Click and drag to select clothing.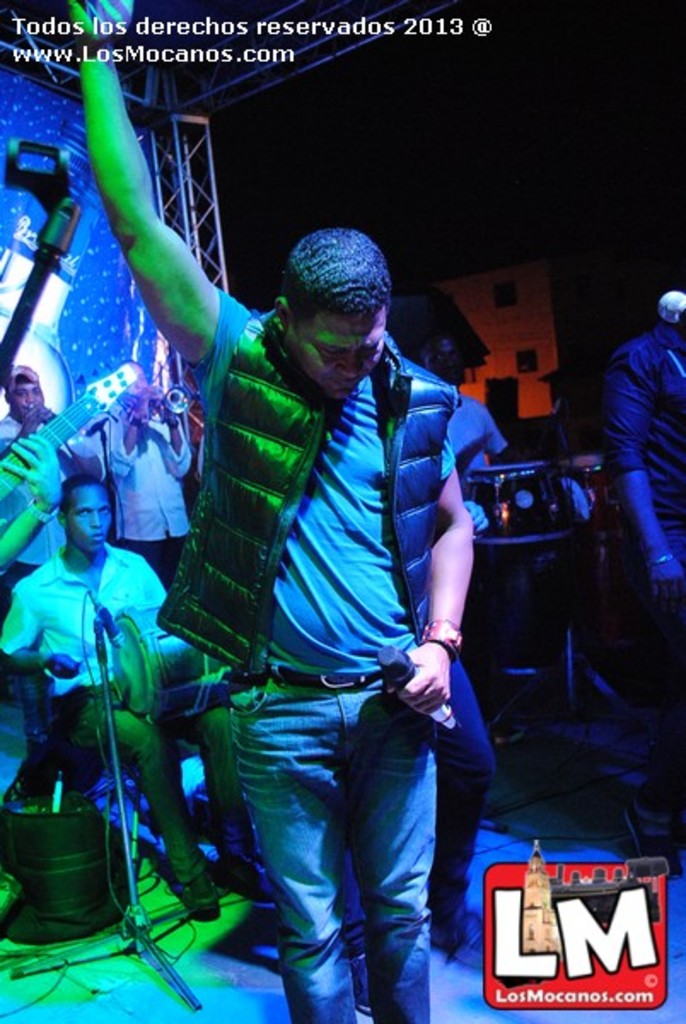
Selection: (608, 316, 684, 616).
